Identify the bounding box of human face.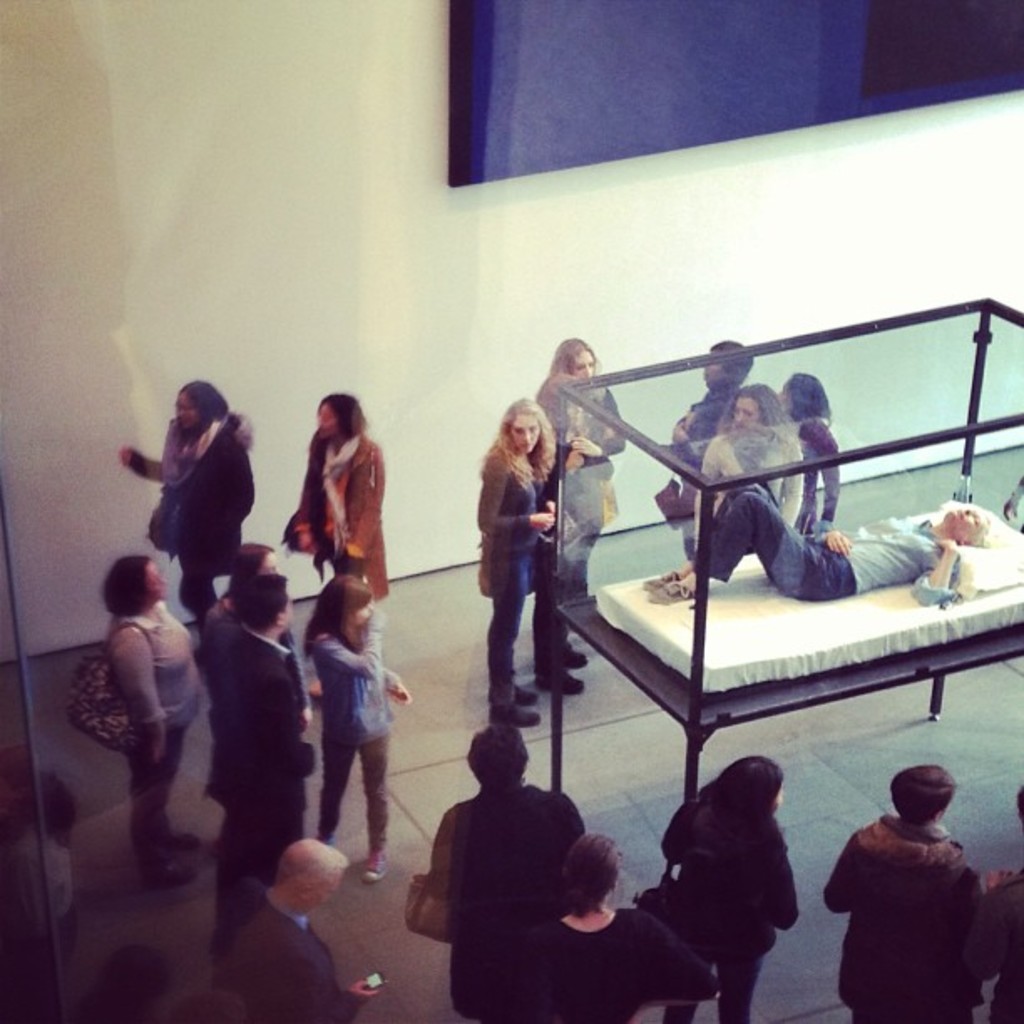
detection(571, 348, 592, 393).
